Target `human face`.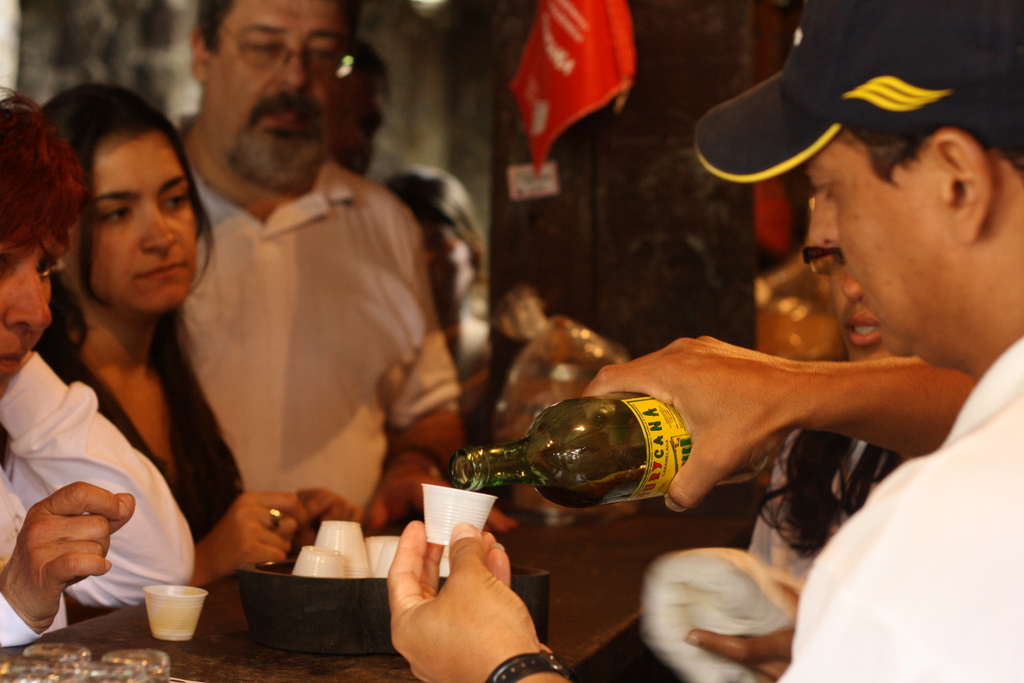
Target region: 806/136/960/357.
